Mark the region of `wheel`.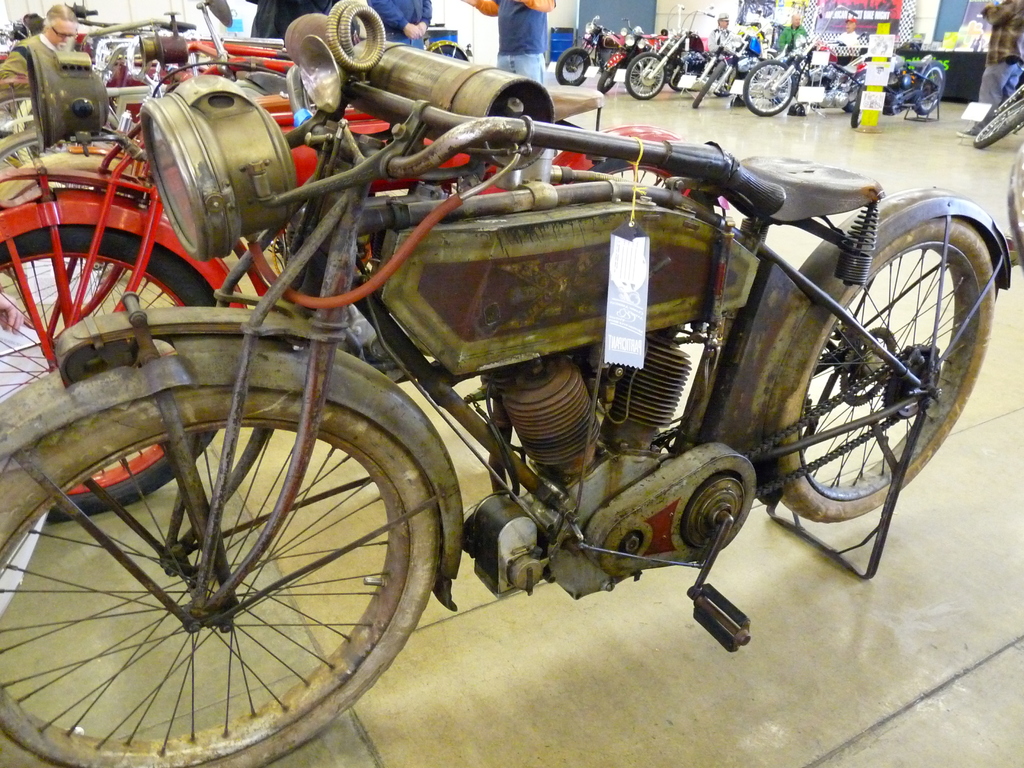
Region: x1=553, y1=48, x2=588, y2=88.
